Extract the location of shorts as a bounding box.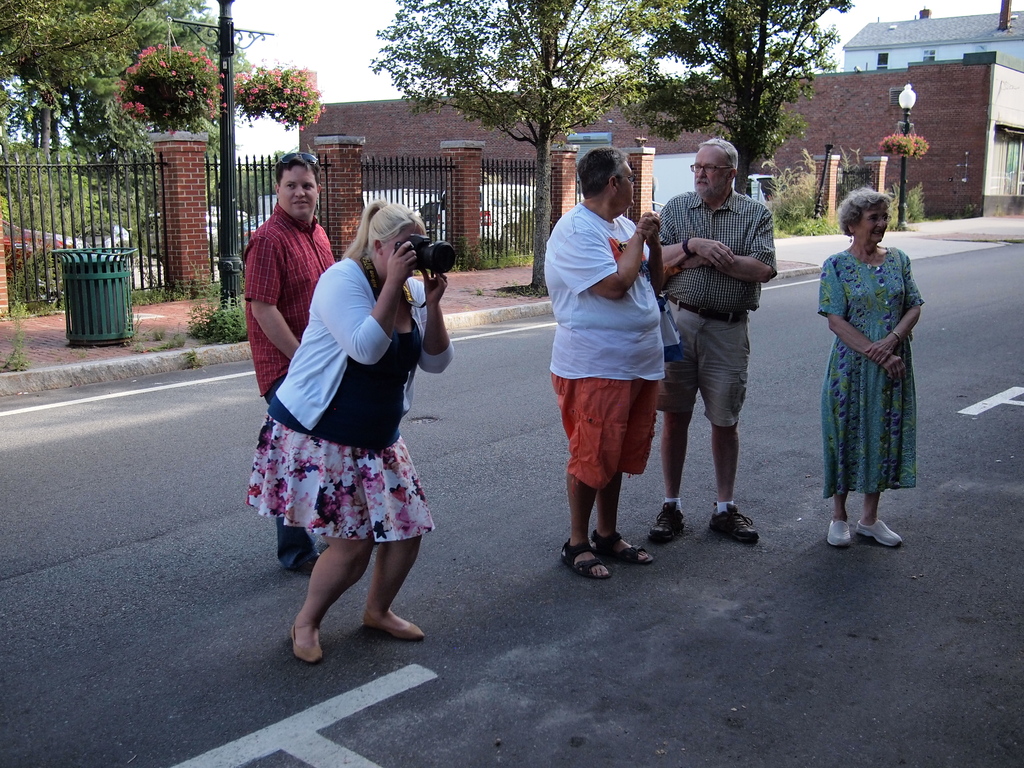
BBox(652, 298, 752, 428).
